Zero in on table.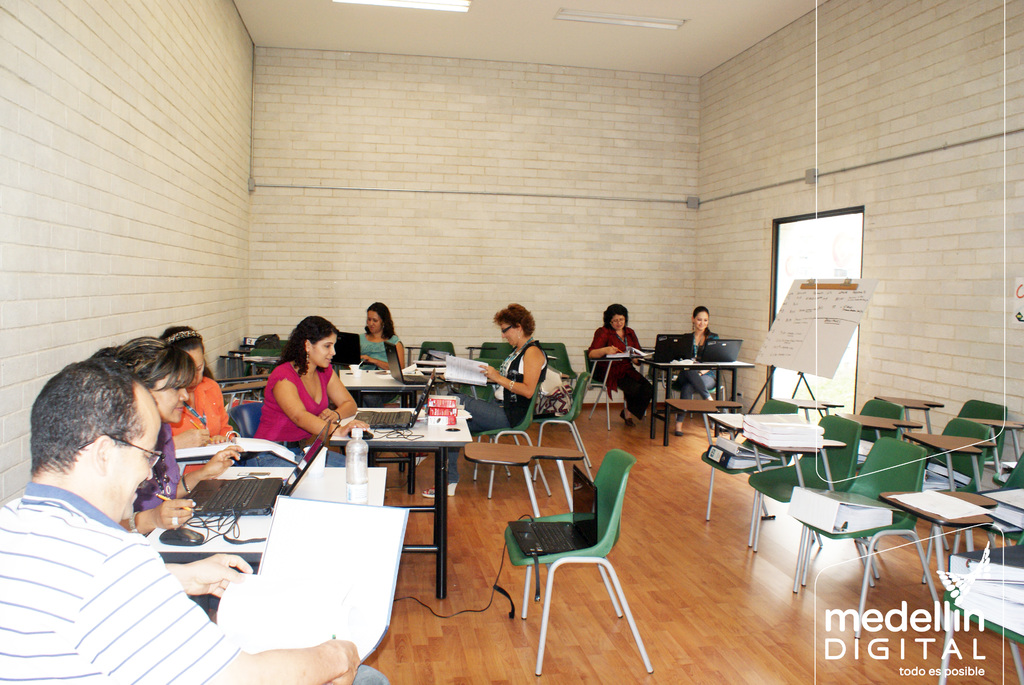
Zeroed in: 316 398 474 599.
